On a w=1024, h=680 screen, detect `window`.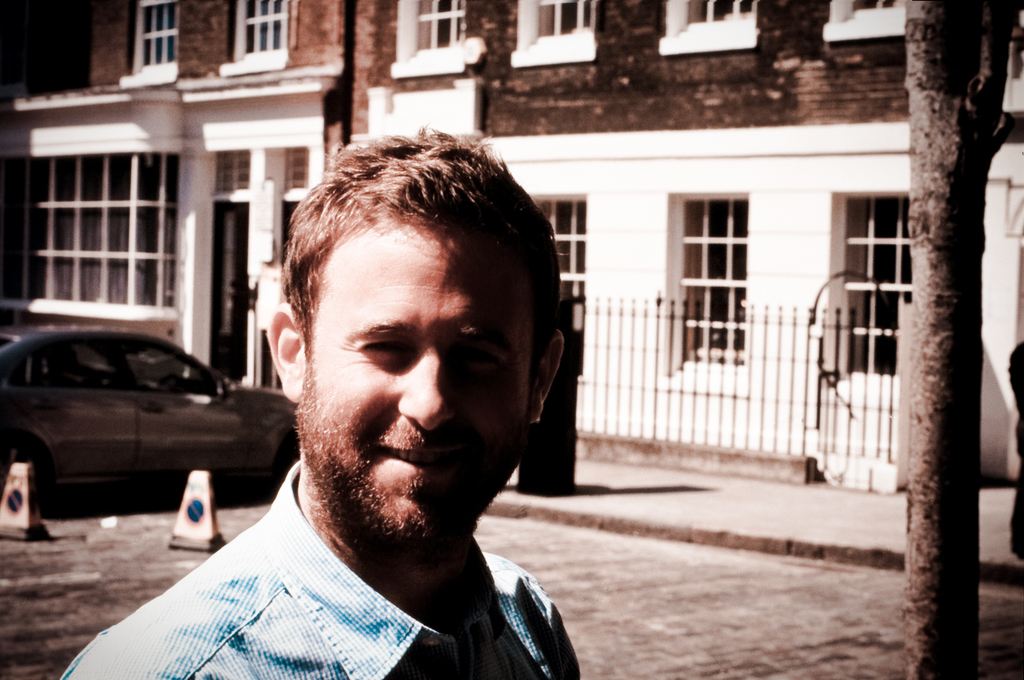
locate(412, 0, 467, 51).
